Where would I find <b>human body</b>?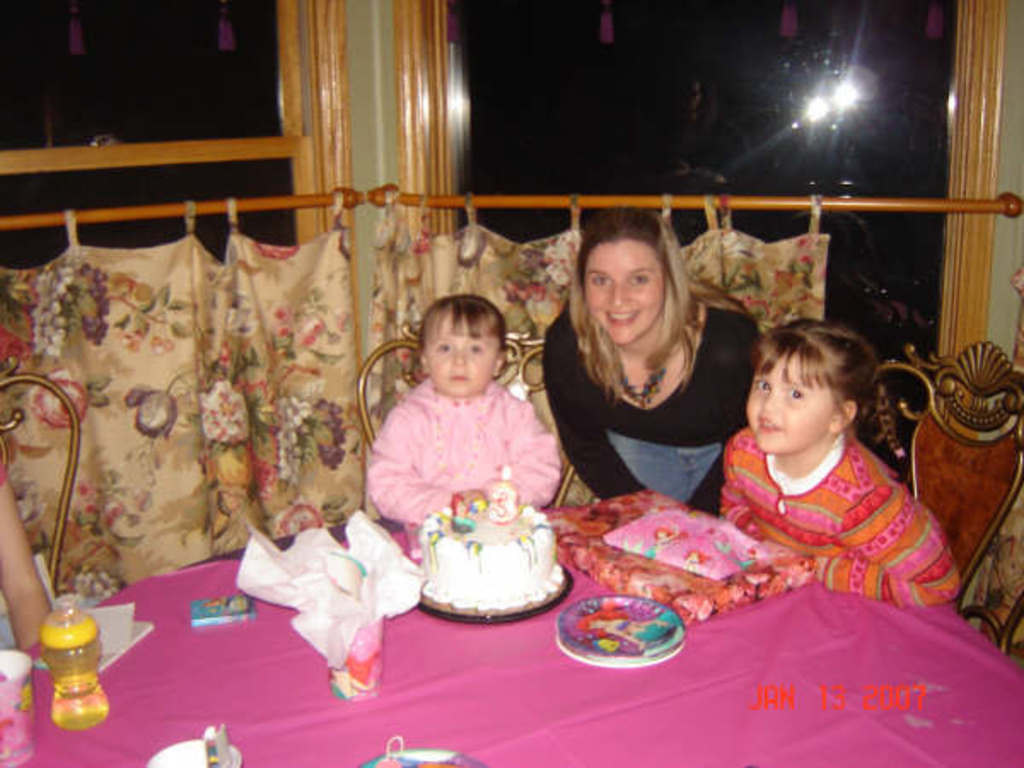
At <bbox>369, 372, 567, 526</bbox>.
